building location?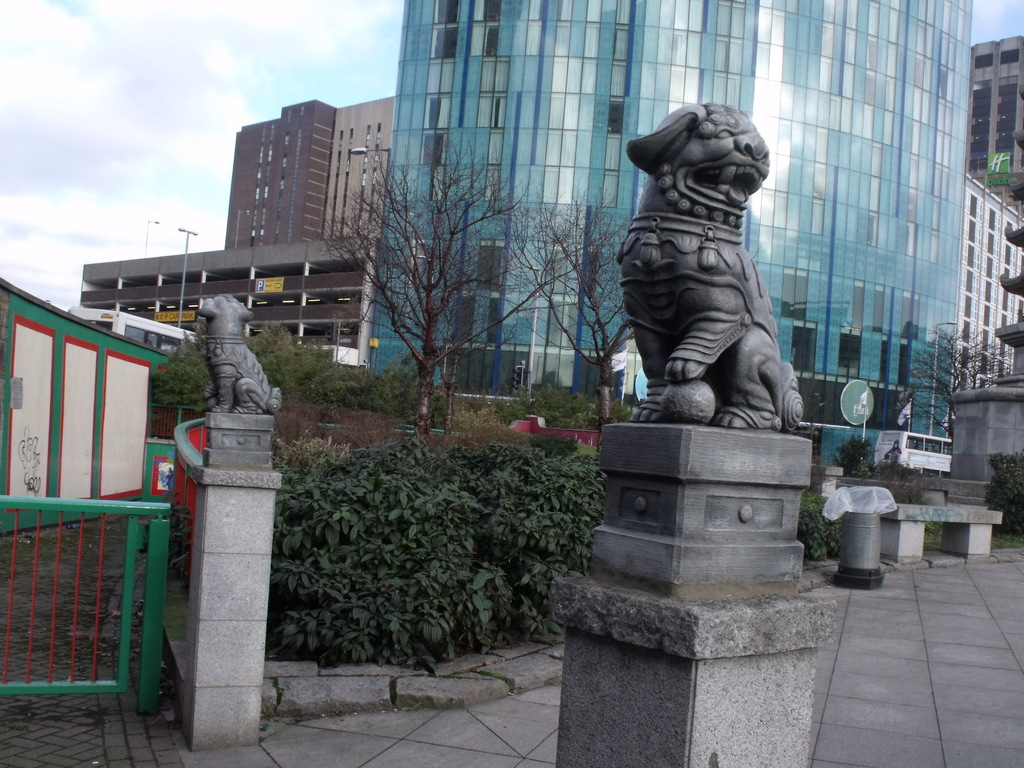
225 99 393 250
